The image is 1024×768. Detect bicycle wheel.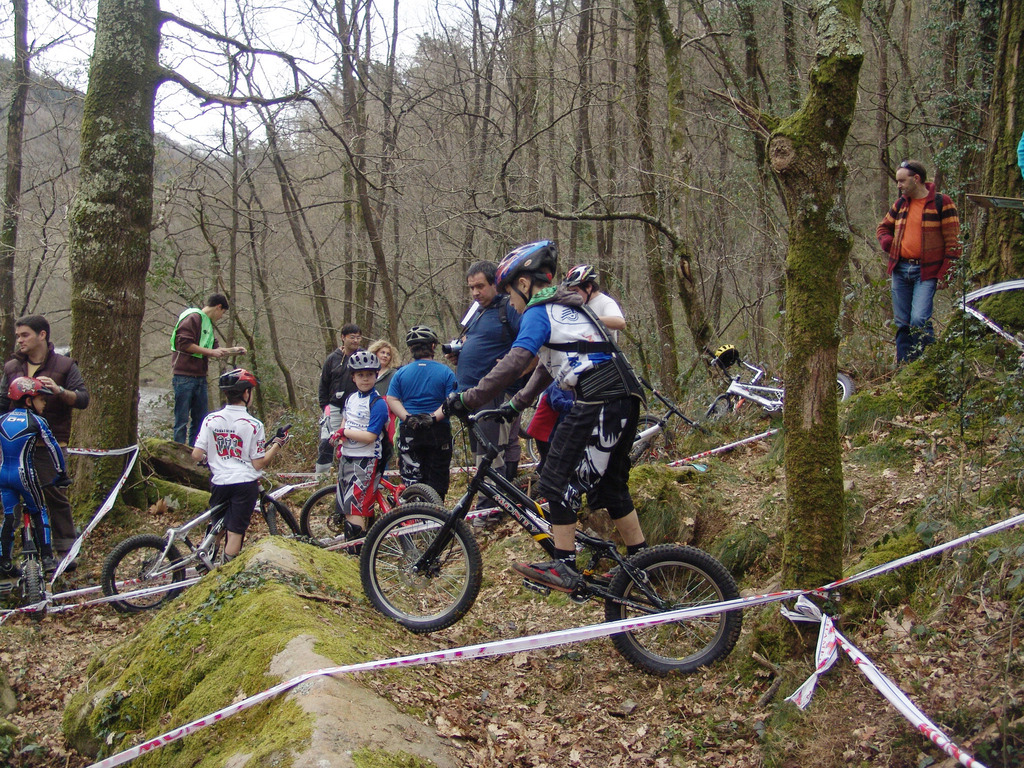
Detection: locate(703, 389, 736, 422).
